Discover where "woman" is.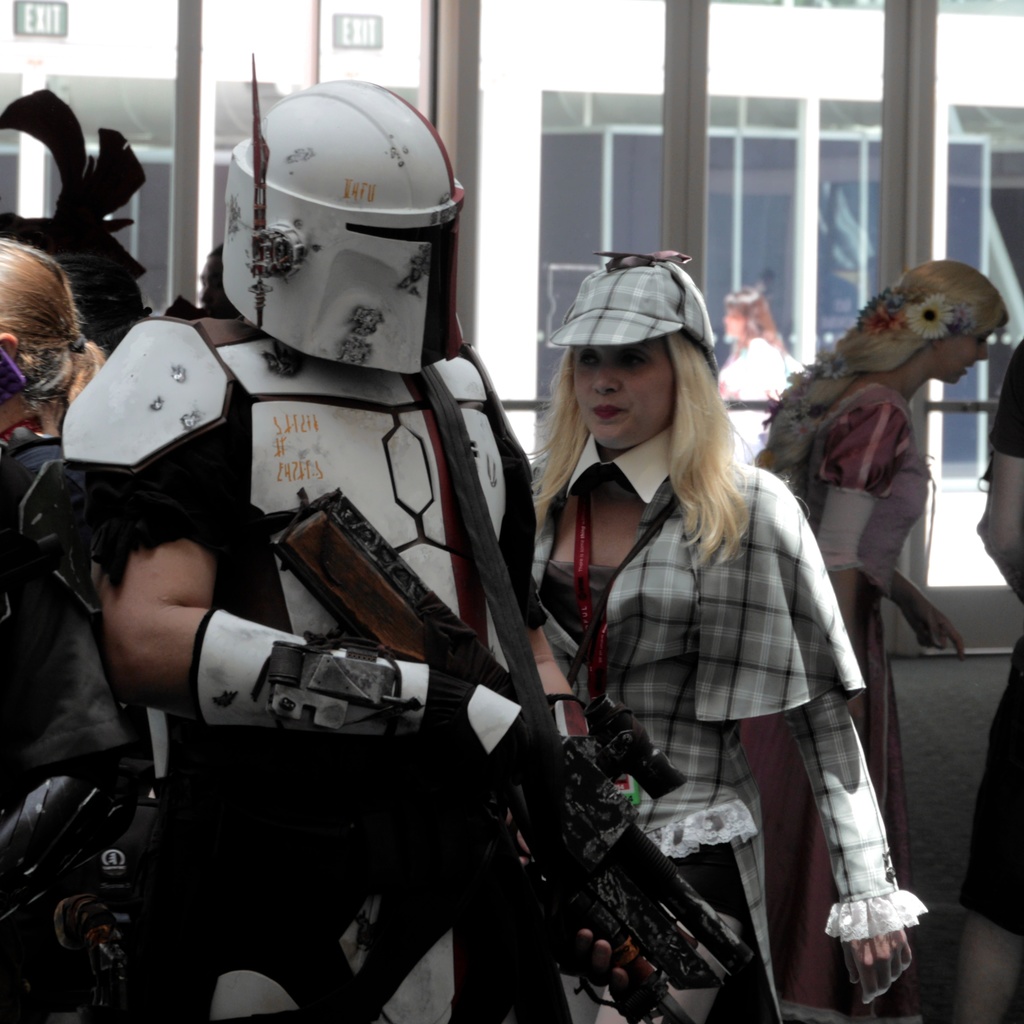
Discovered at (x1=711, y1=286, x2=797, y2=467).
